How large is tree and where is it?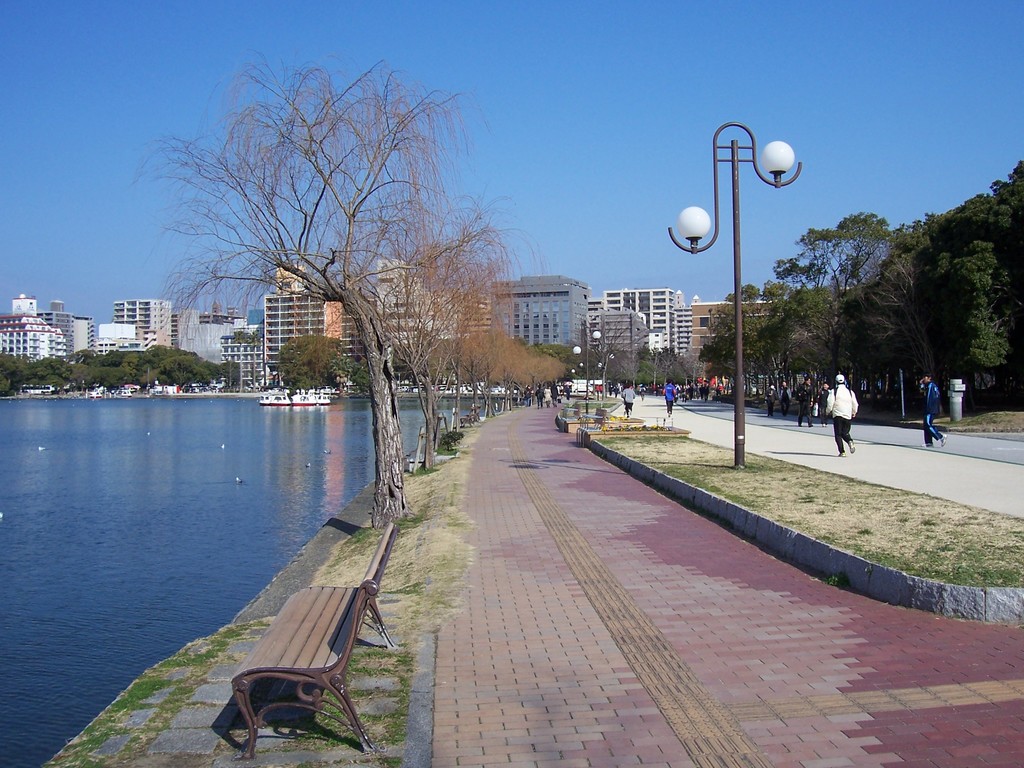
Bounding box: l=533, t=339, r=600, b=373.
